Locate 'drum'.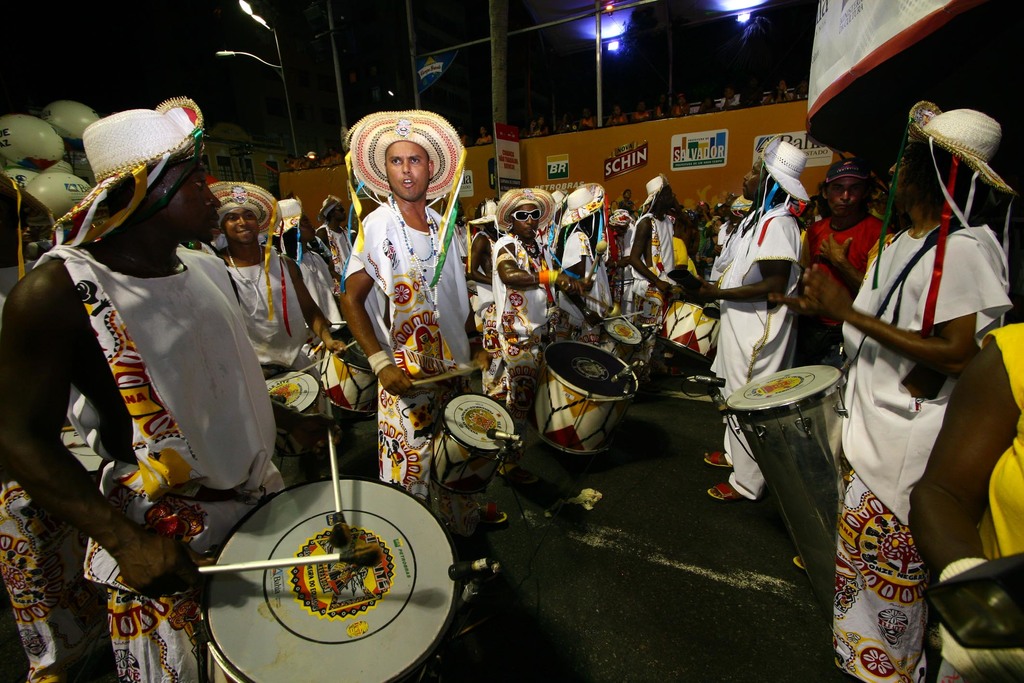
Bounding box: 317:343:378:420.
